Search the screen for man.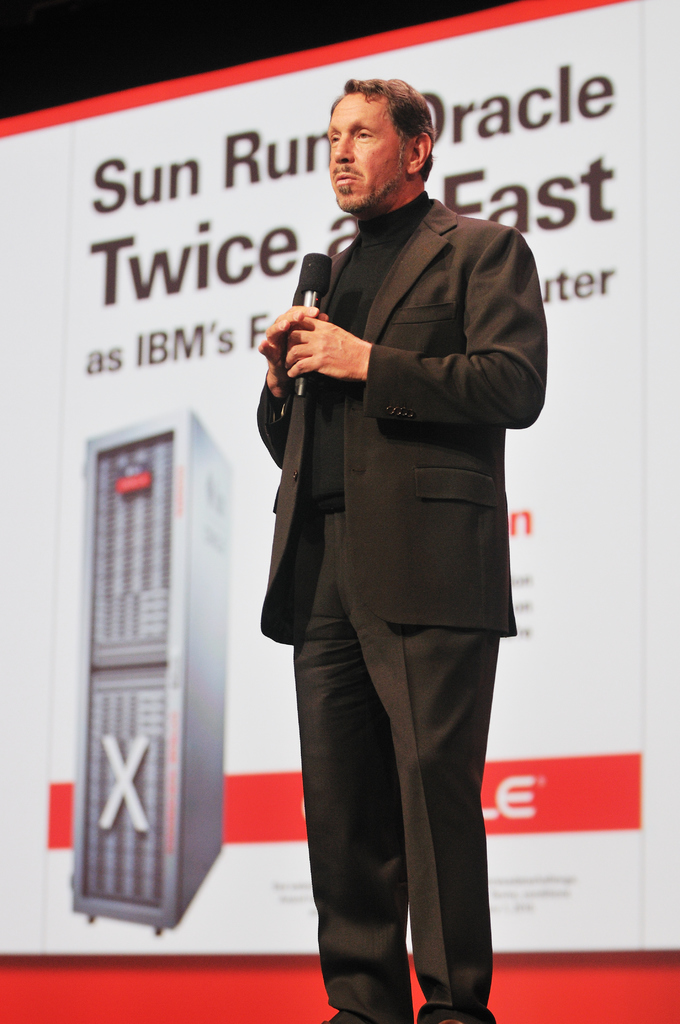
Found at bbox=[242, 41, 546, 1023].
